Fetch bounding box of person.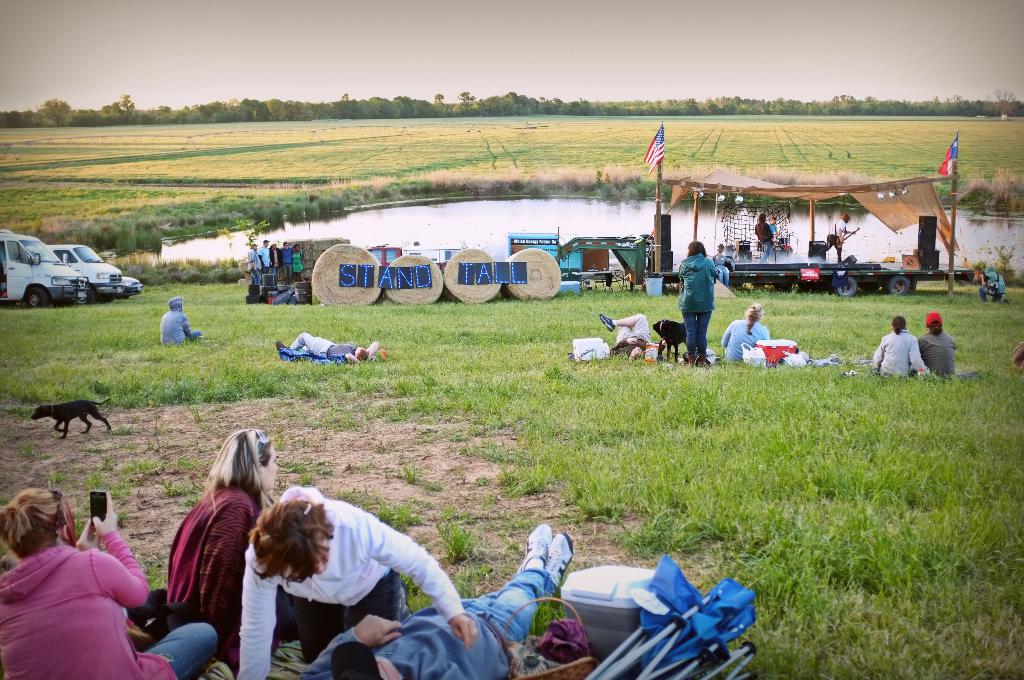
Bbox: 0:489:216:679.
